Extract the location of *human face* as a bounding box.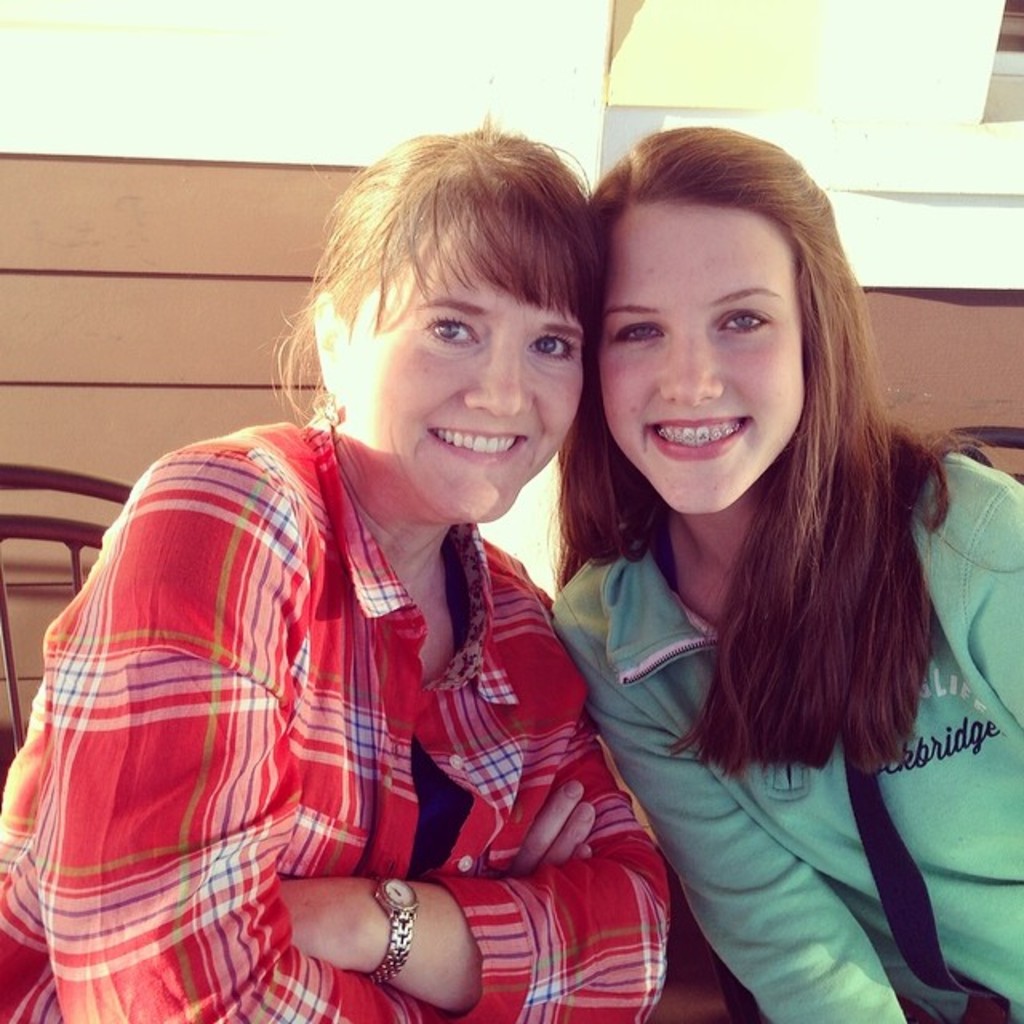
346,230,579,528.
